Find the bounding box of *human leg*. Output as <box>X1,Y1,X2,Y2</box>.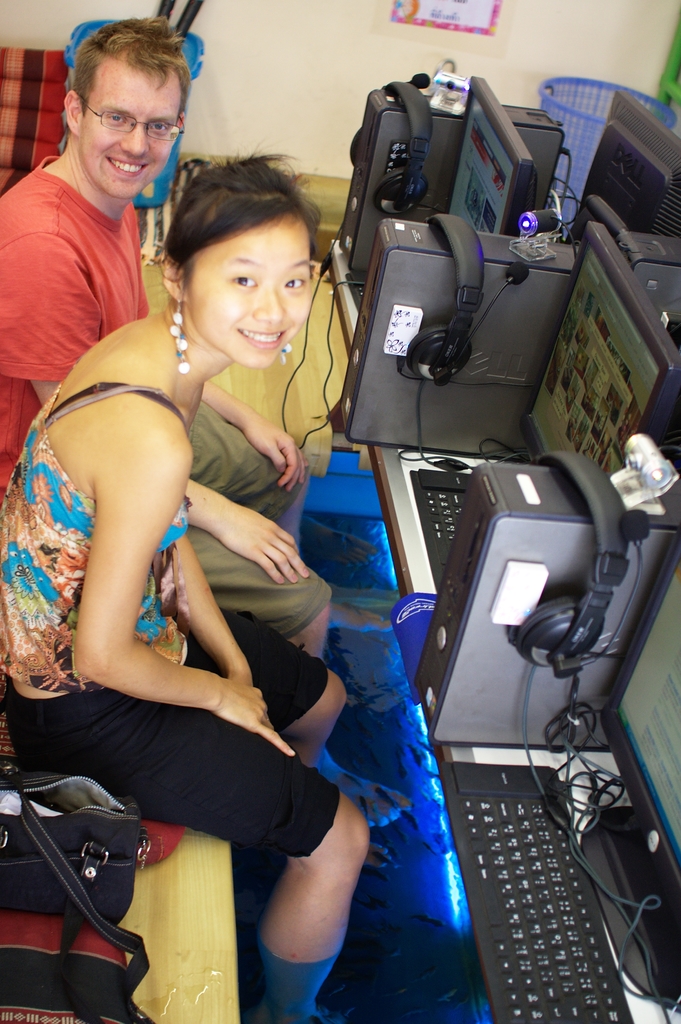
<box>188,529,326,659</box>.
